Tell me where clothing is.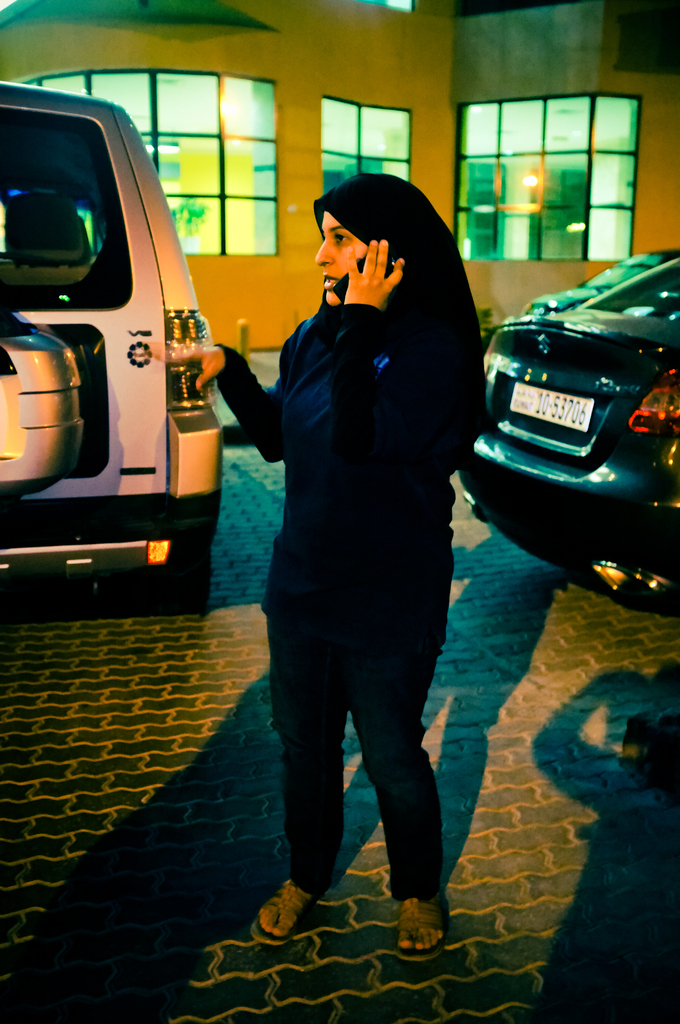
clothing is at x1=236 y1=159 x2=498 y2=803.
